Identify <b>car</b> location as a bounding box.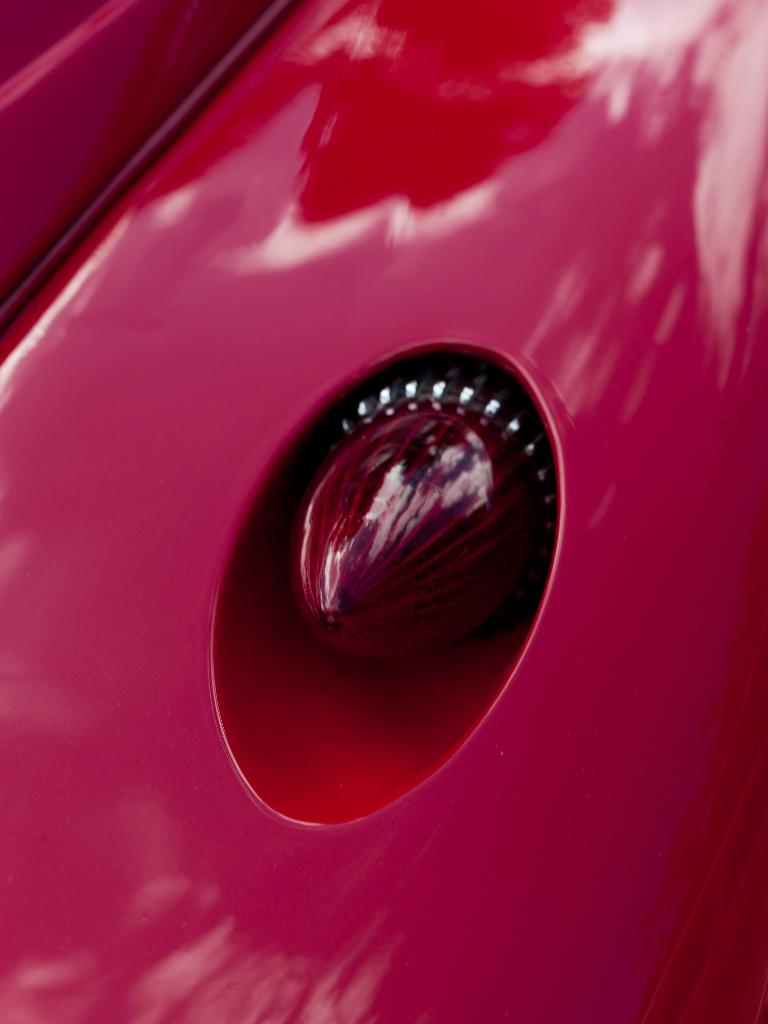
0,0,767,1023.
